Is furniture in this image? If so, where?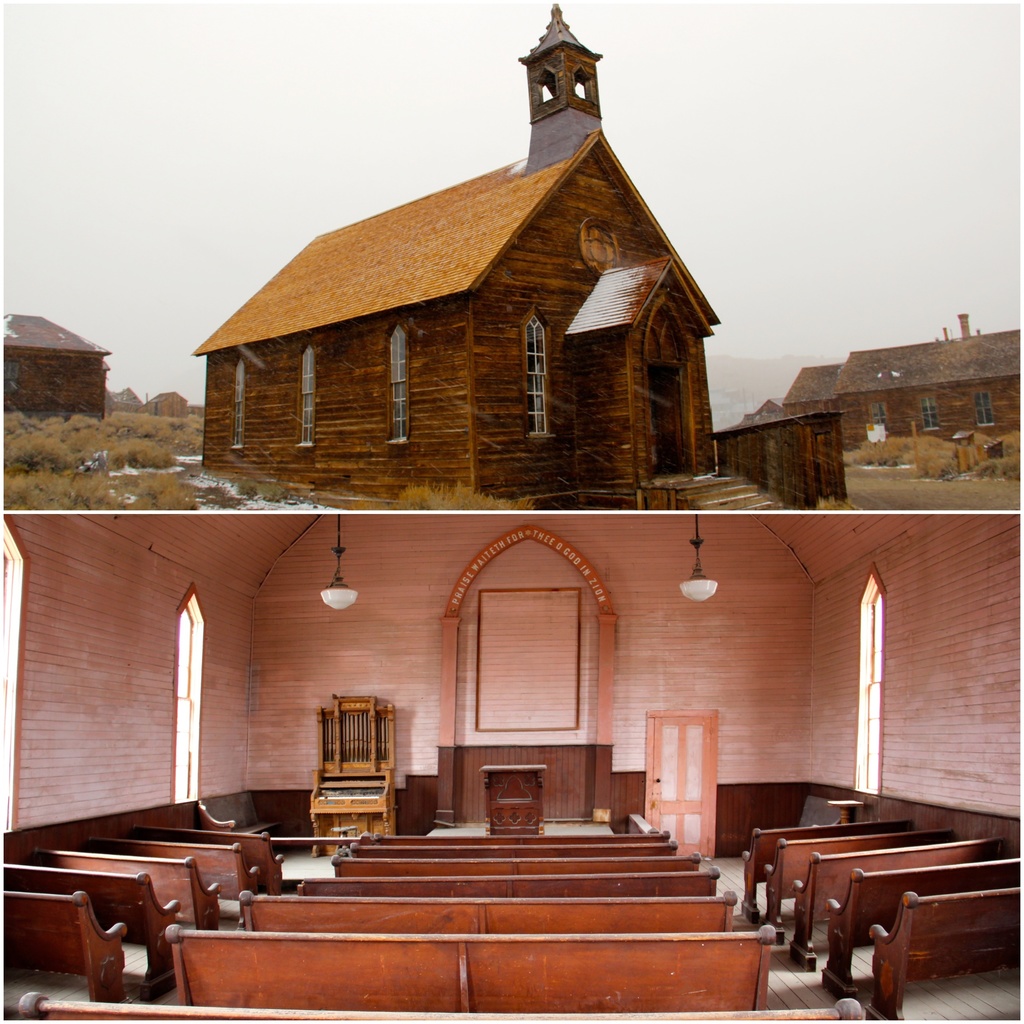
Yes, at 762/820/956/930.
